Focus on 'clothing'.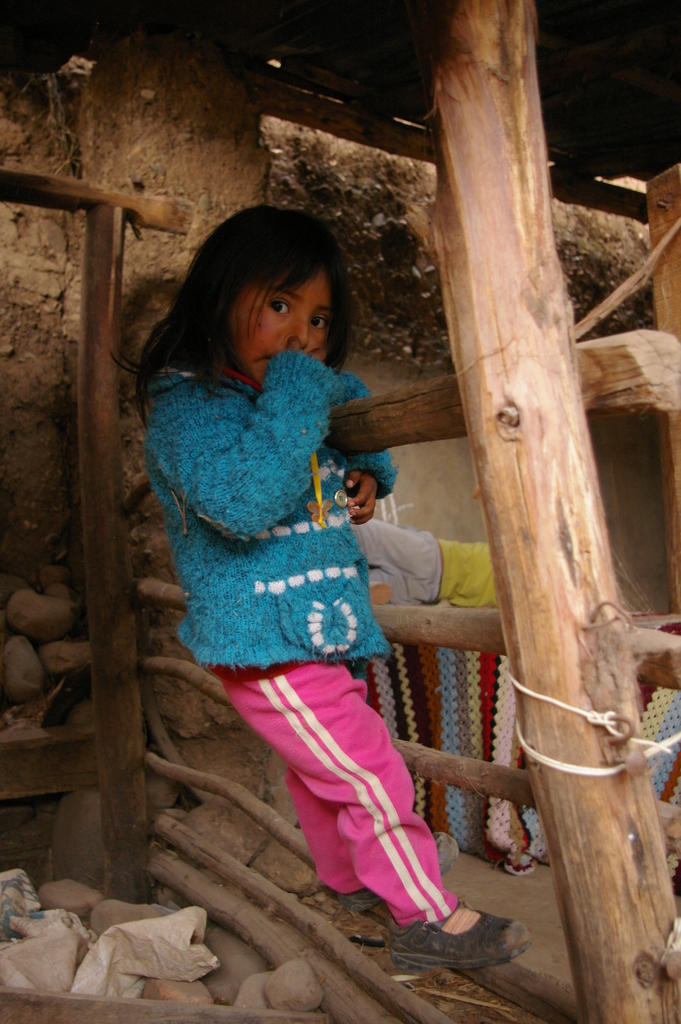
Focused at select_region(351, 512, 496, 607).
